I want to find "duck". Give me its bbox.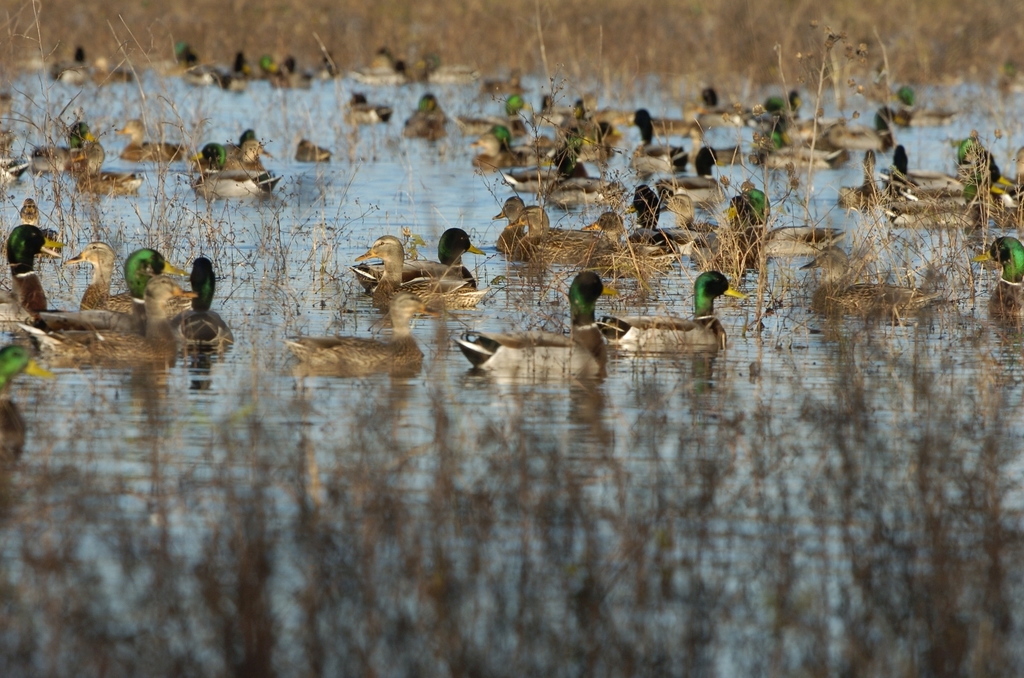
rect(493, 190, 543, 273).
